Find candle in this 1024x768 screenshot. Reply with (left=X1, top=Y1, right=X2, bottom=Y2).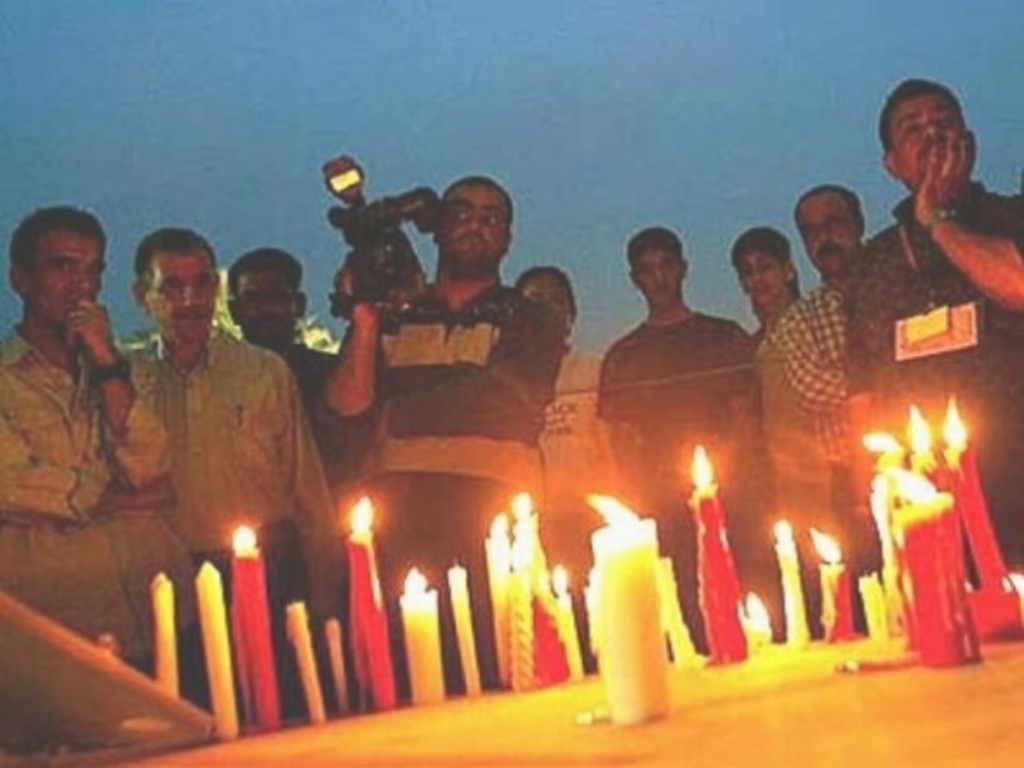
(left=228, top=523, right=263, bottom=730).
